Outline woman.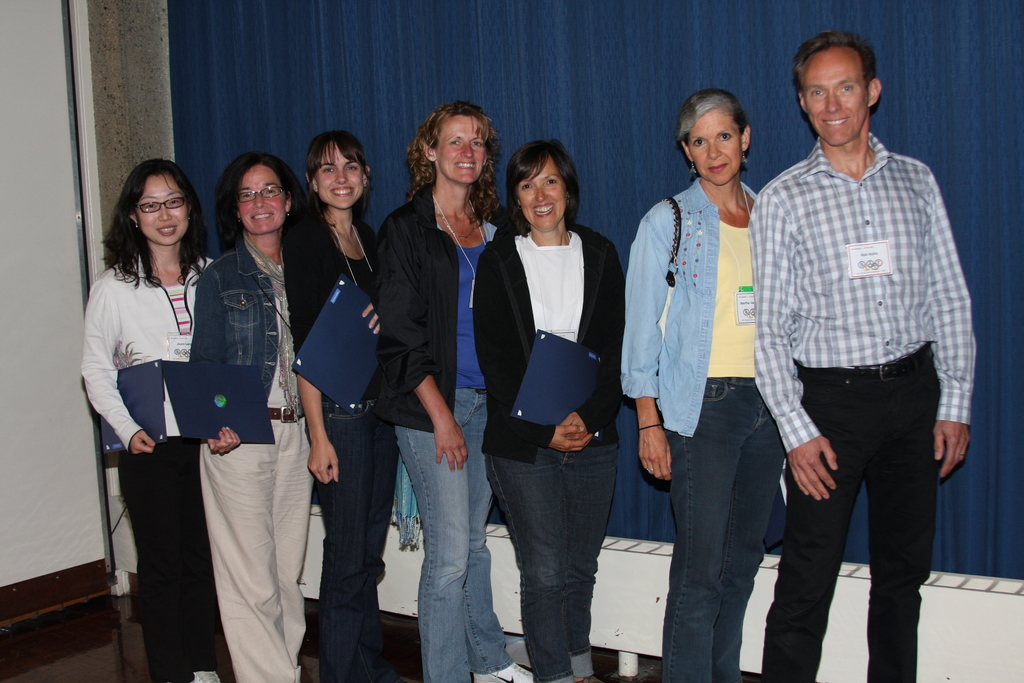
Outline: l=618, t=92, r=792, b=682.
